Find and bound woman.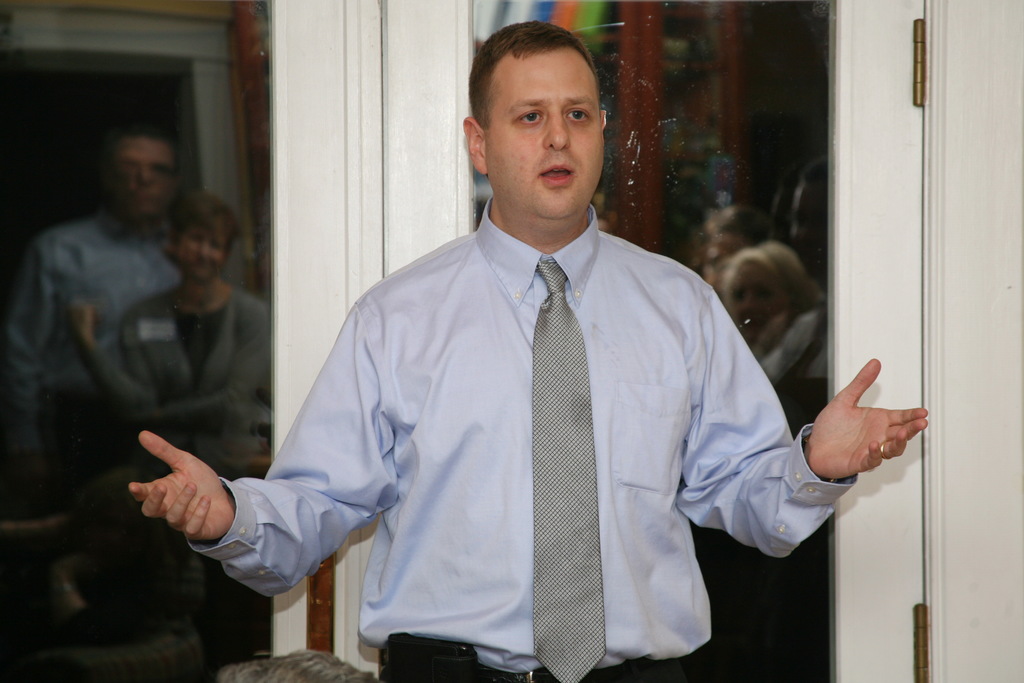
Bound: l=722, t=243, r=829, b=347.
